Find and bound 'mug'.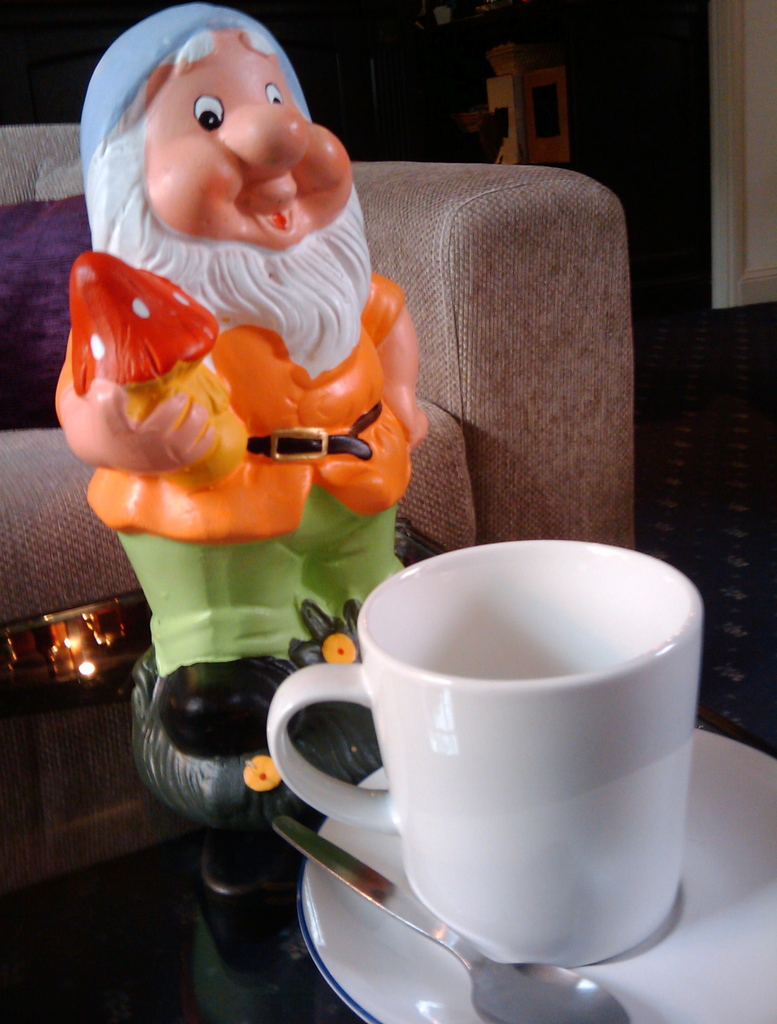
Bound: 269:541:699:964.
